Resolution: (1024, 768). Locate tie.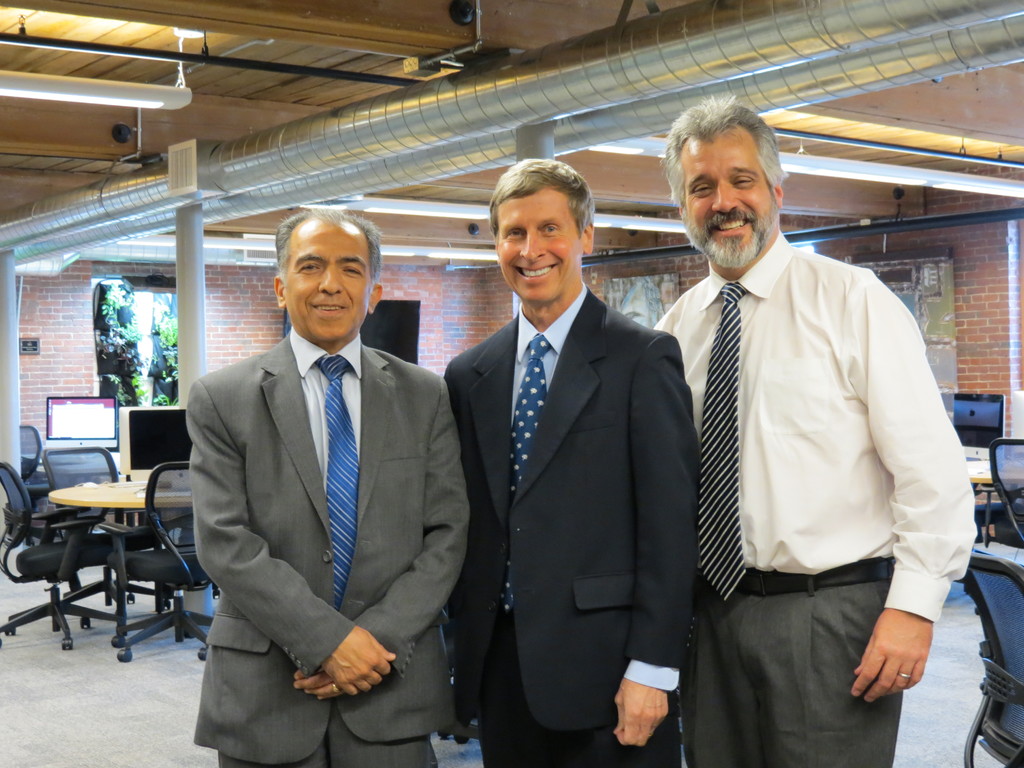
bbox=[311, 355, 362, 606].
